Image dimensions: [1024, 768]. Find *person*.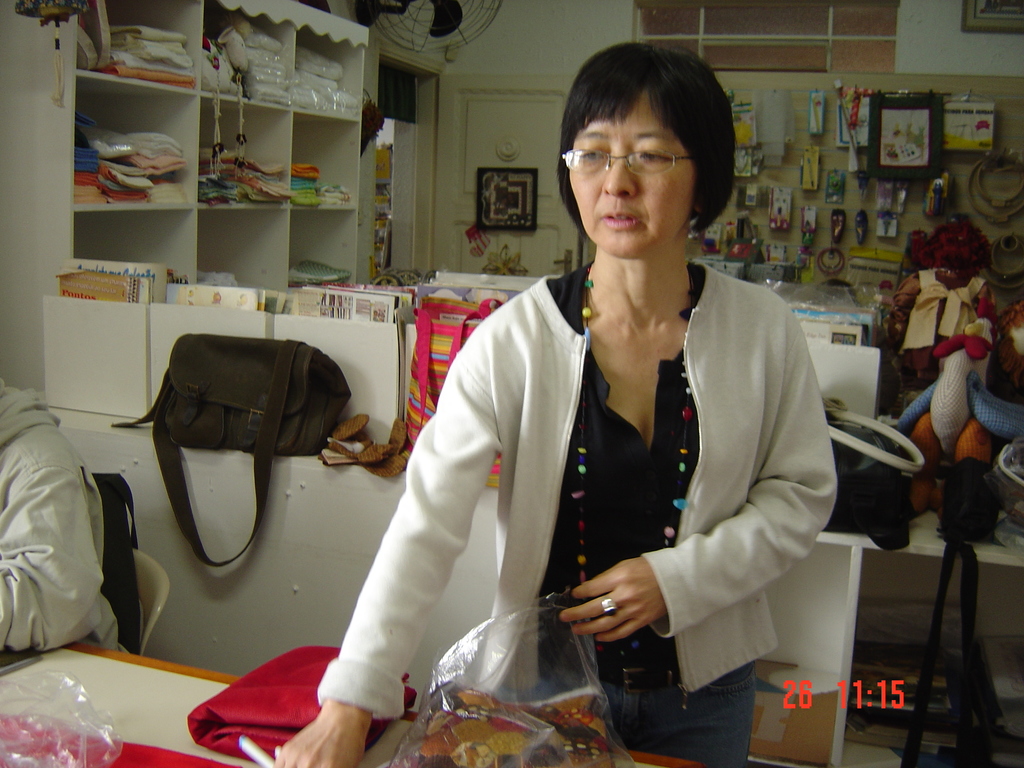
Rect(0, 382, 127, 657).
